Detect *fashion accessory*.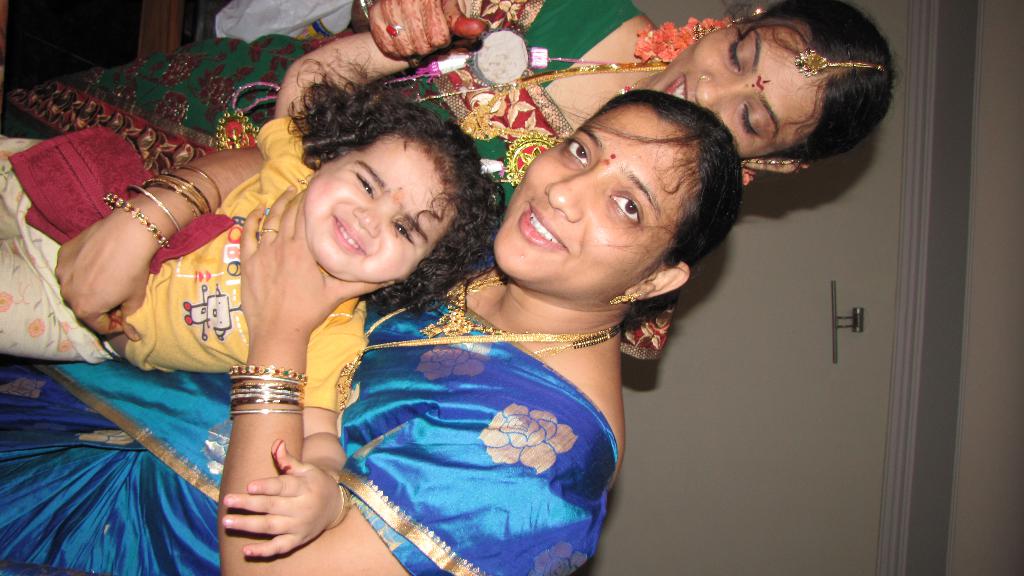
Detected at l=330, t=475, r=350, b=524.
